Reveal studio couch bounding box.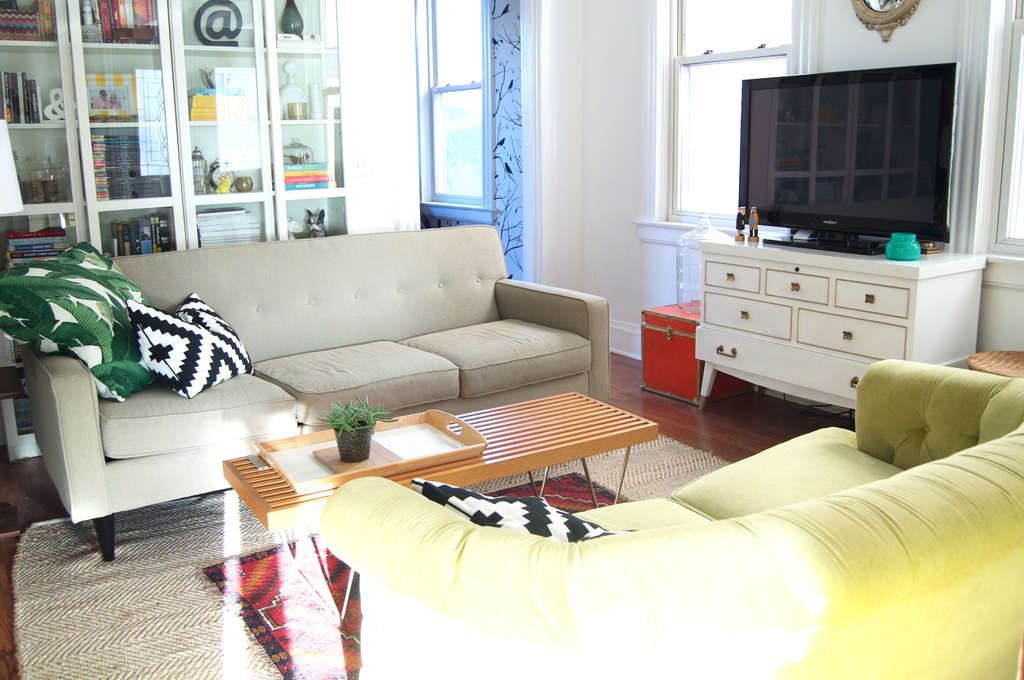
Revealed: {"x1": 21, "y1": 241, "x2": 620, "y2": 567}.
